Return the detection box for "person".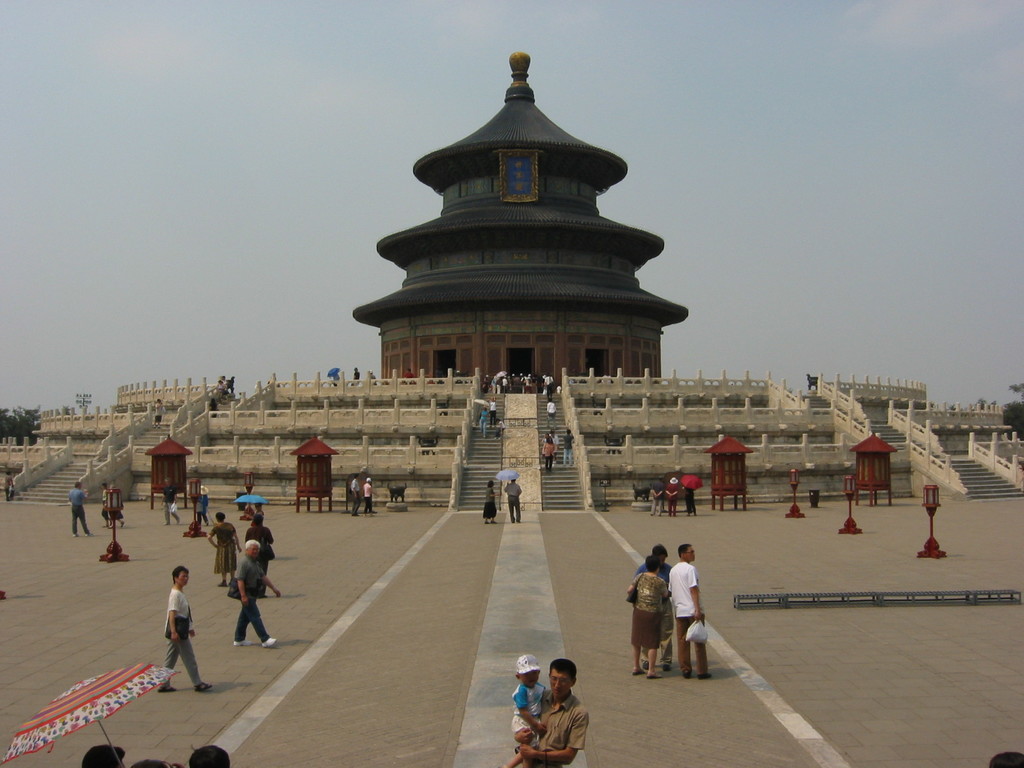
rect(435, 365, 443, 384).
